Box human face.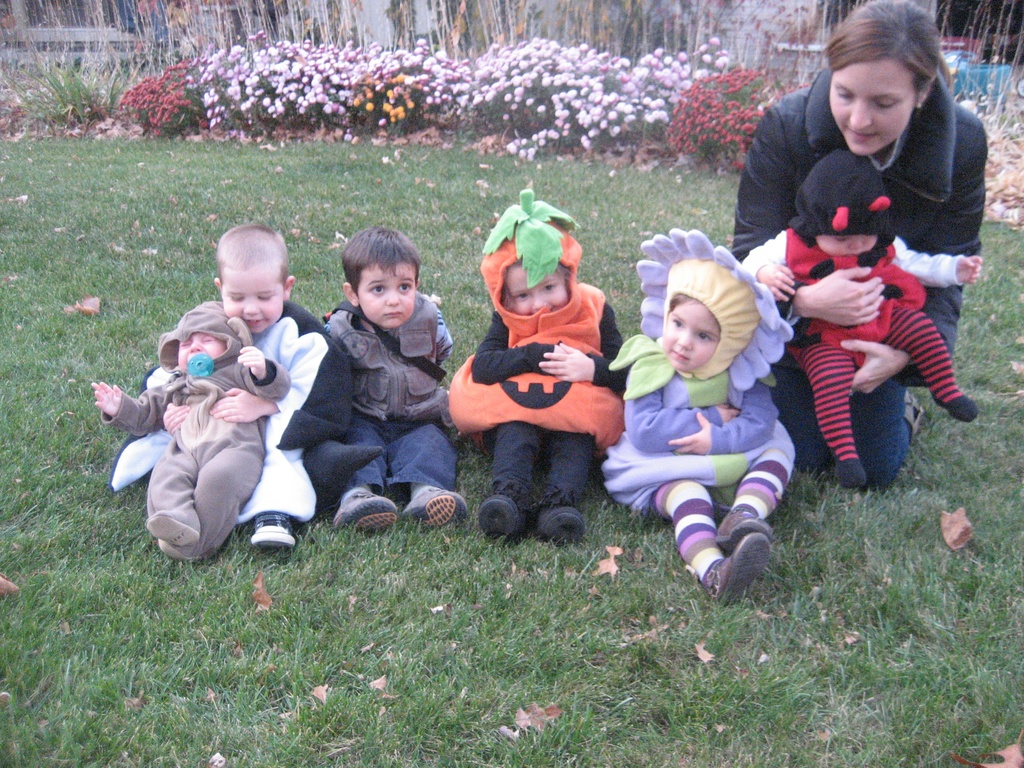
detection(826, 58, 917, 155).
